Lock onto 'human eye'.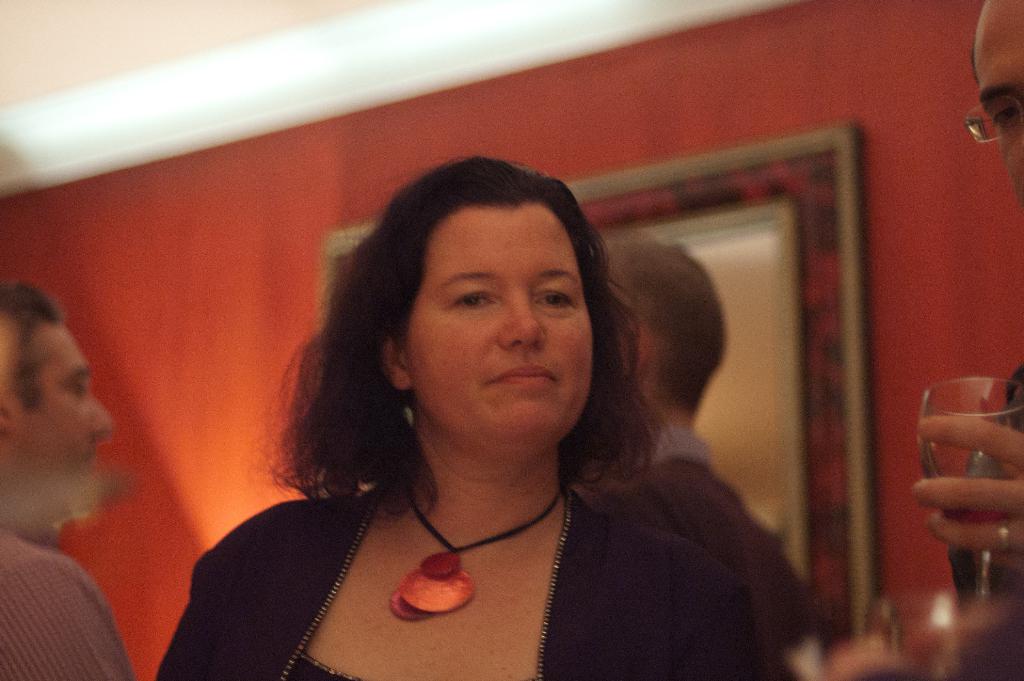
Locked: l=442, t=282, r=499, b=315.
